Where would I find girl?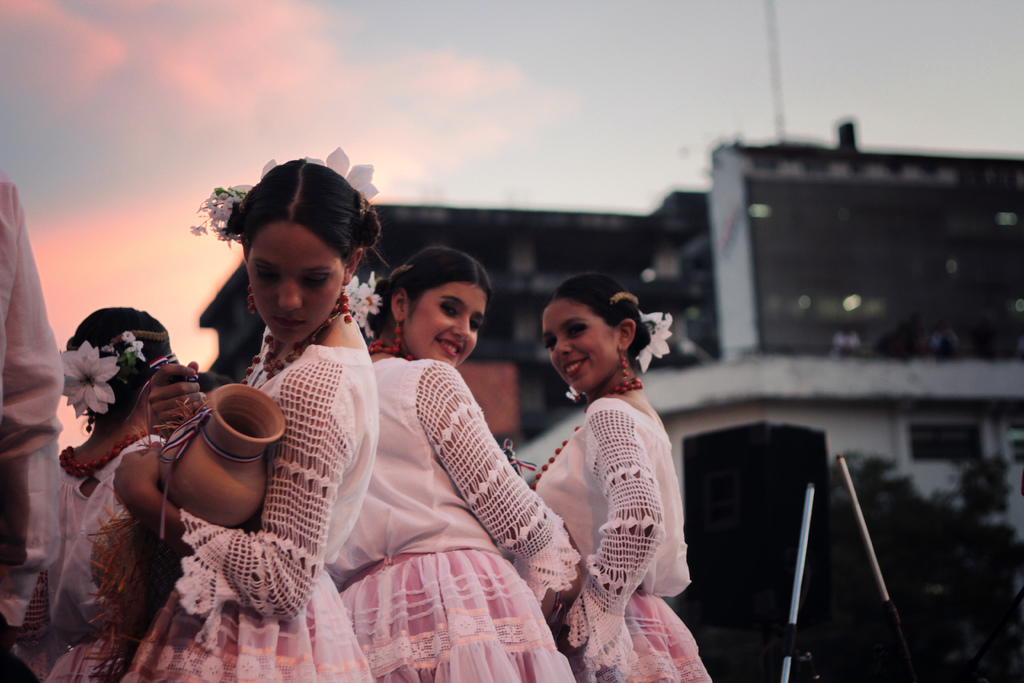
At rect(512, 273, 712, 682).
